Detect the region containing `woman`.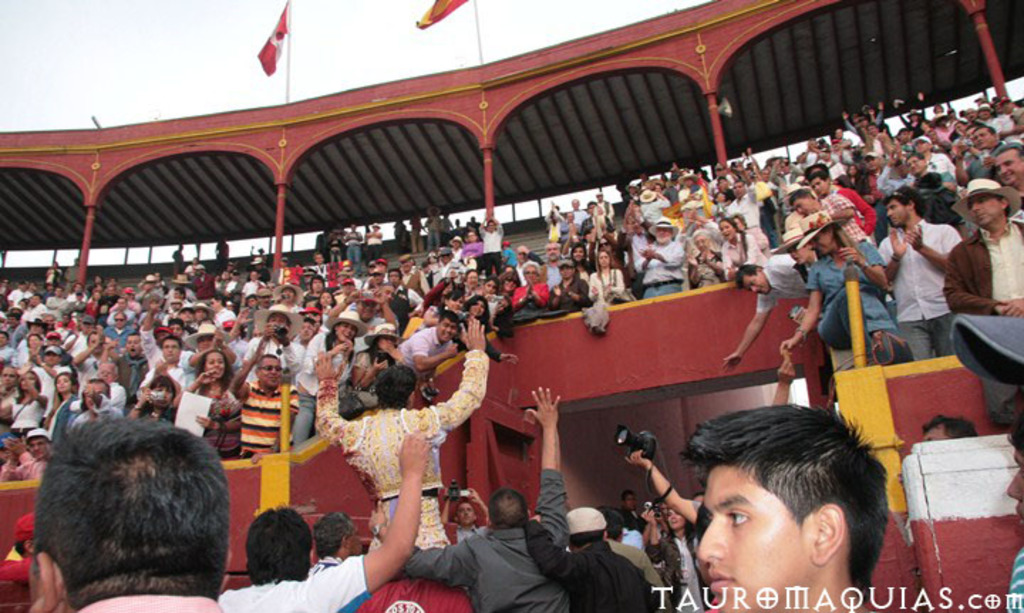
l=421, t=284, r=474, b=331.
